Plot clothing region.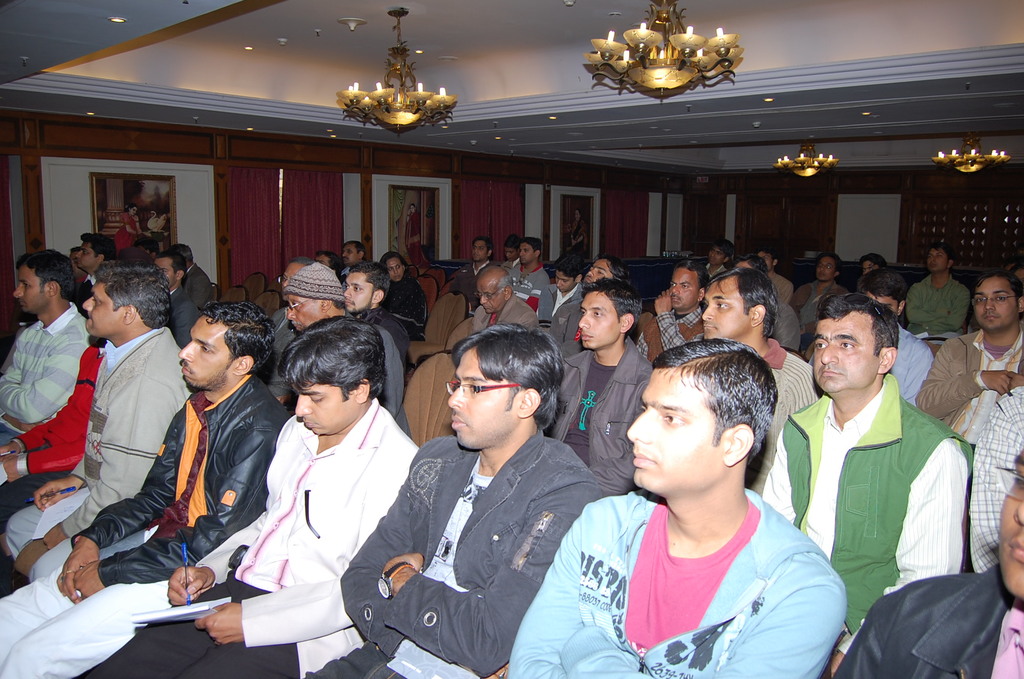
Plotted at rect(779, 376, 968, 630).
